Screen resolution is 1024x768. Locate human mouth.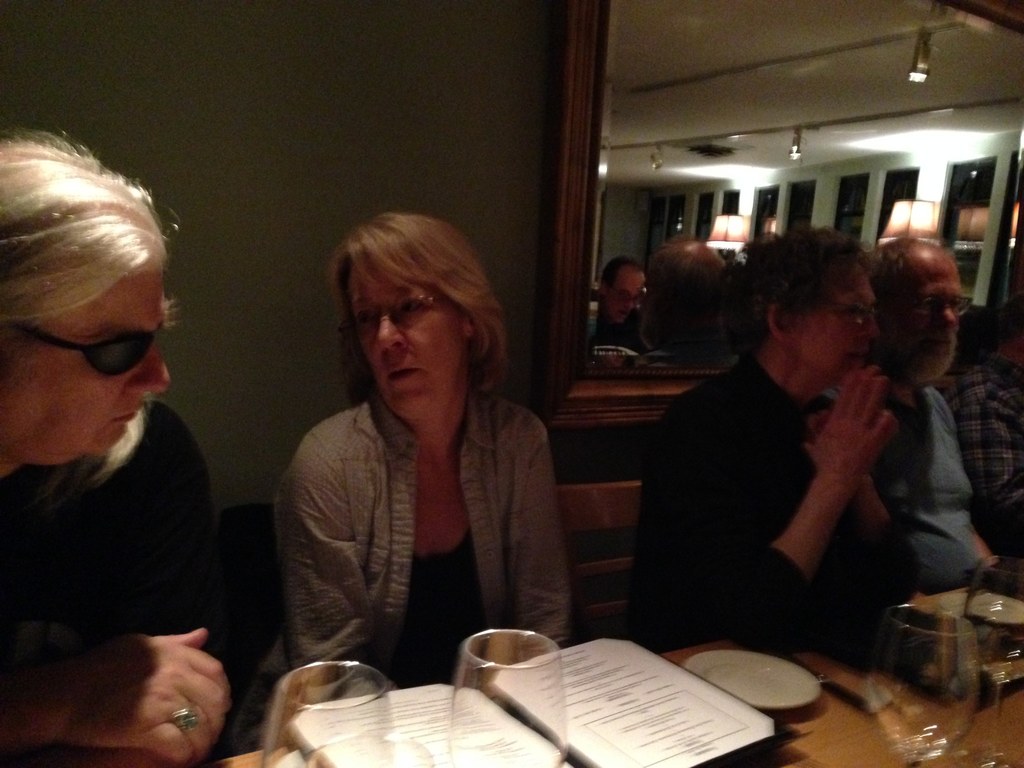
BBox(383, 362, 428, 387).
